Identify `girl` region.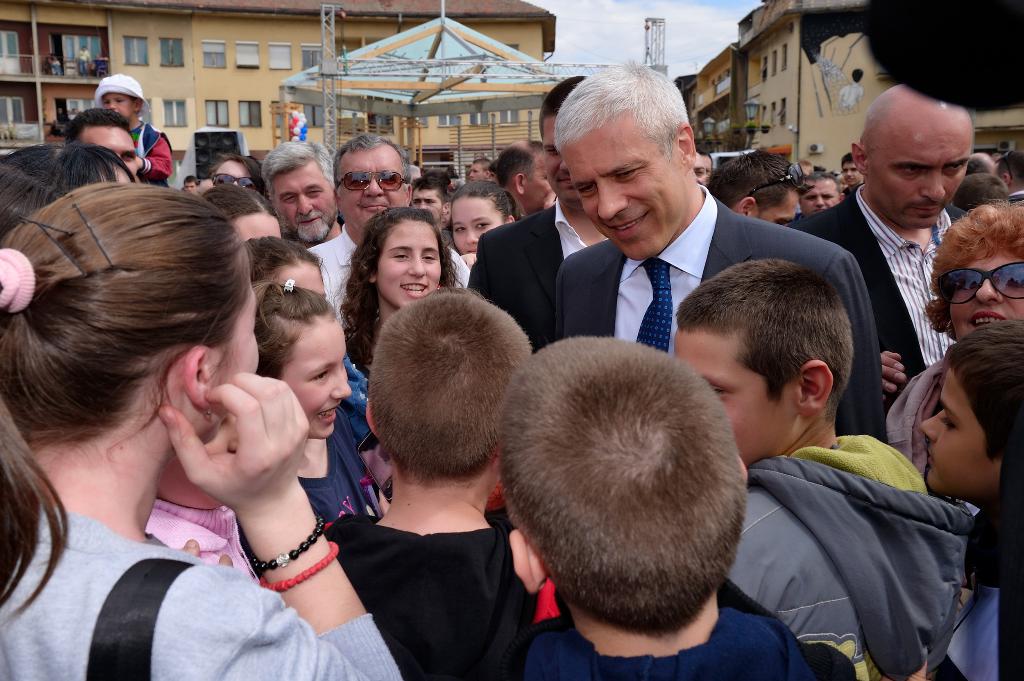
Region: {"x1": 451, "y1": 183, "x2": 516, "y2": 252}.
